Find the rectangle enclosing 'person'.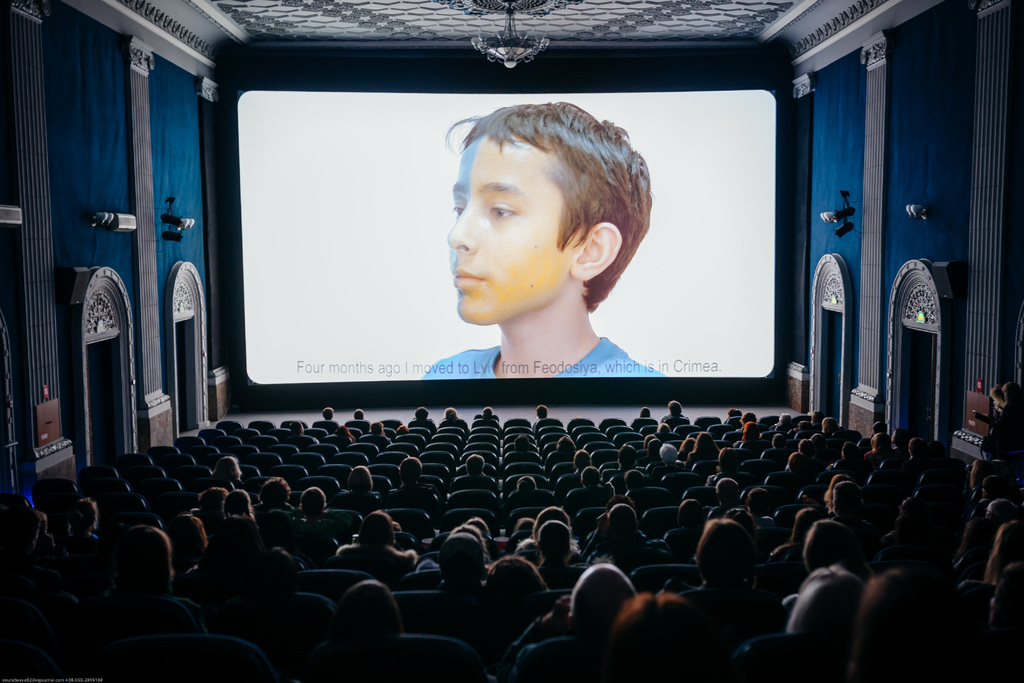
BBox(453, 452, 497, 489).
